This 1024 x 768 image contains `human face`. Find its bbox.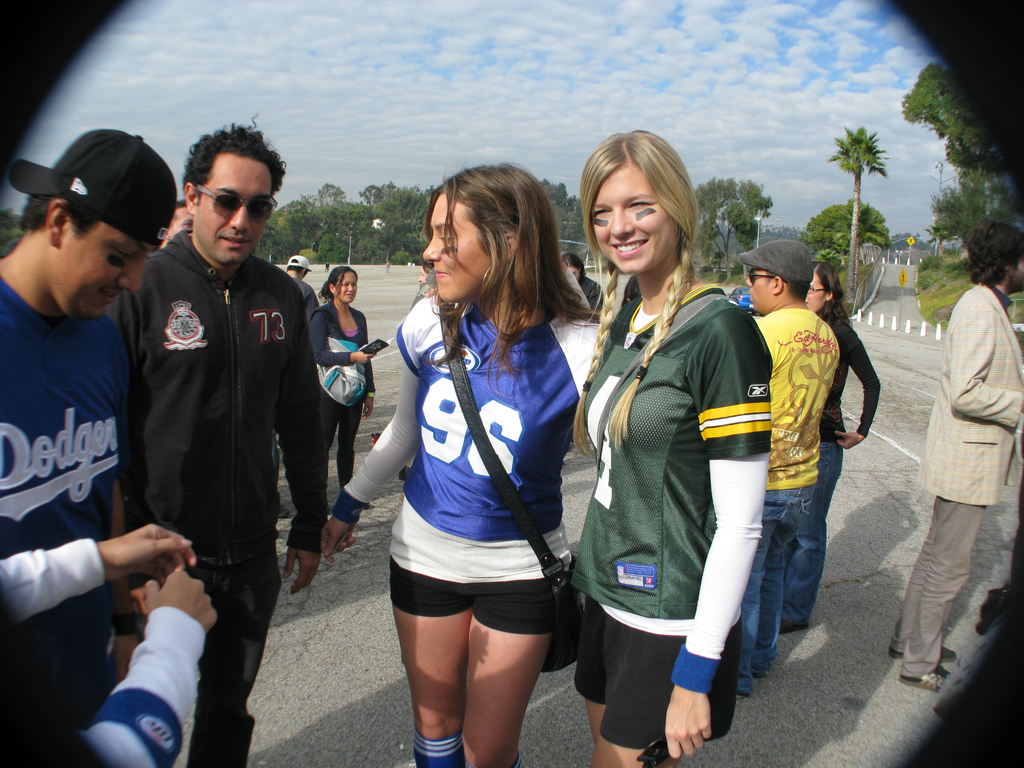
<region>742, 267, 771, 311</region>.
